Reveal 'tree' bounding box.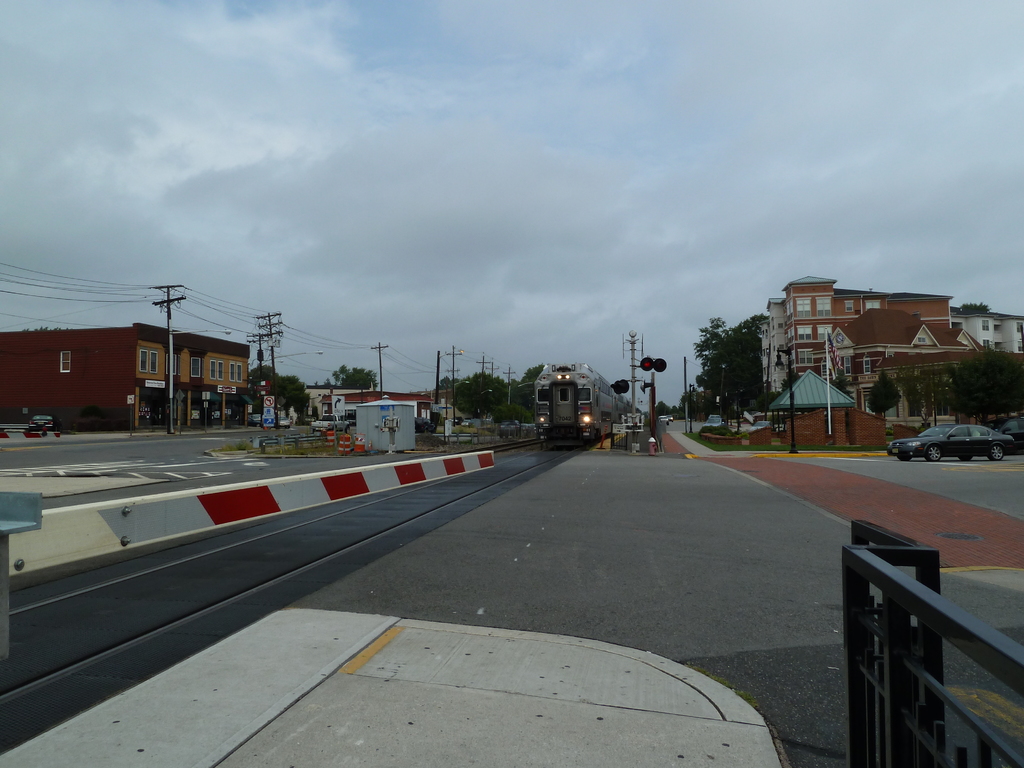
Revealed: rect(330, 361, 378, 393).
